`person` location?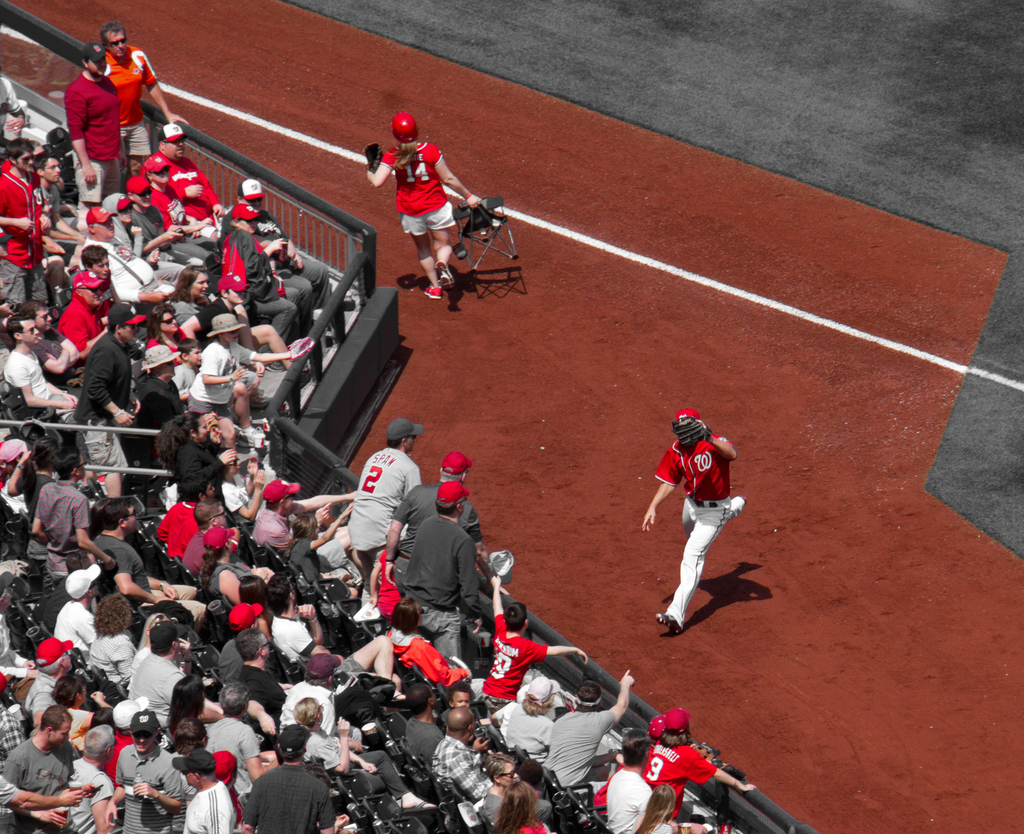
219, 445, 276, 519
